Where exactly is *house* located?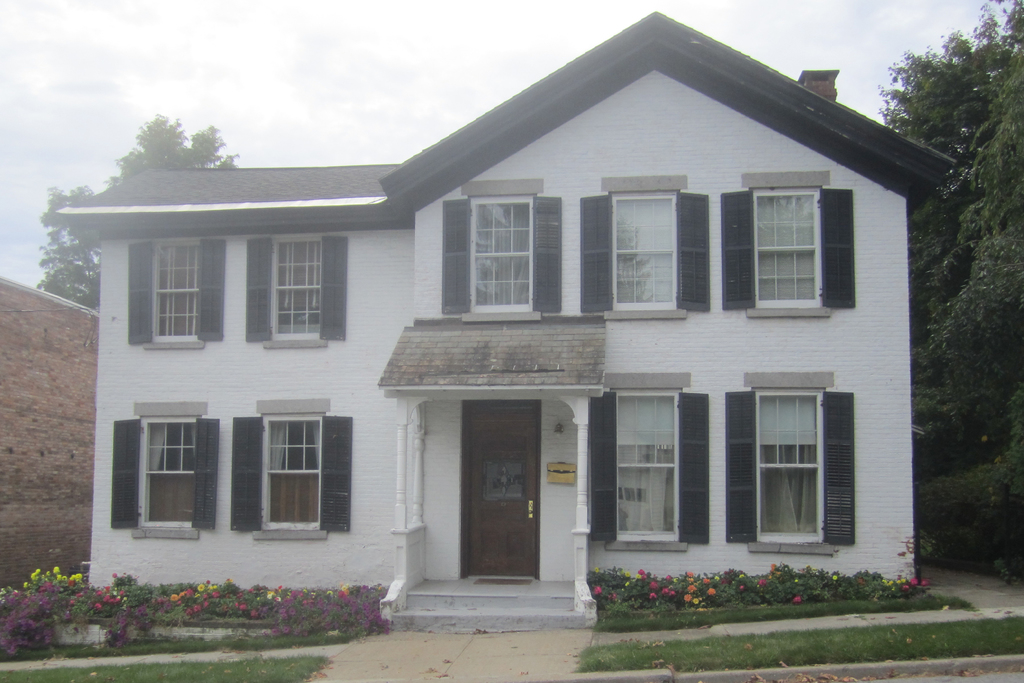
Its bounding box is (48, 12, 959, 636).
